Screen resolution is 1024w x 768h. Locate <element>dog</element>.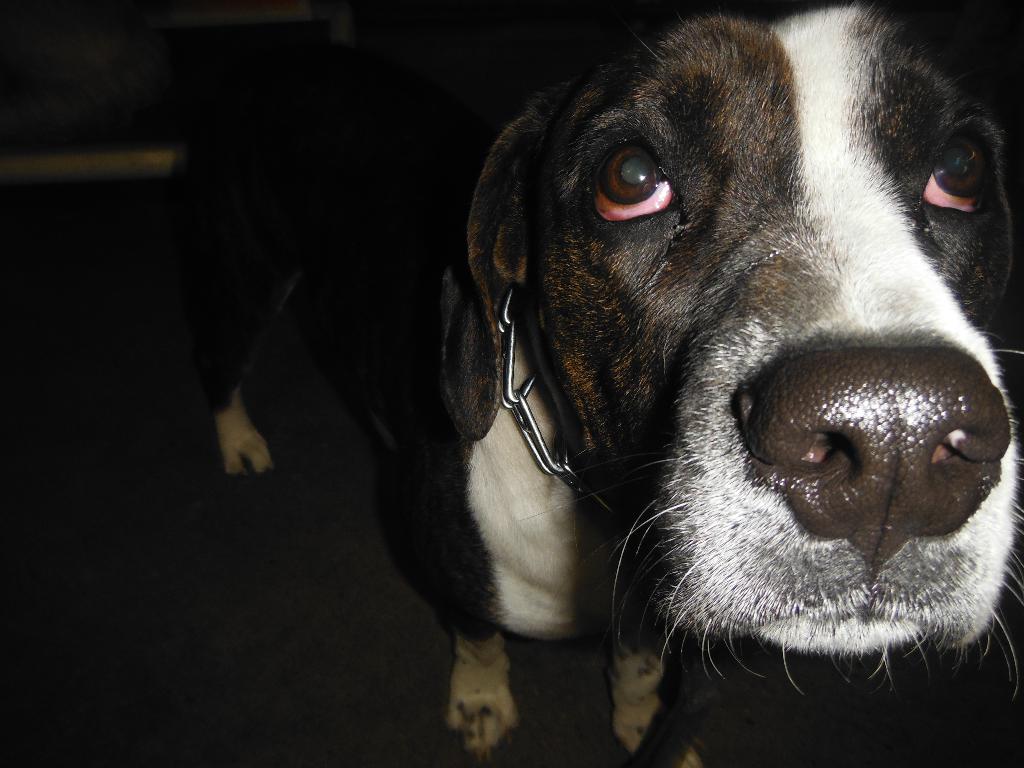
rect(172, 0, 1023, 767).
